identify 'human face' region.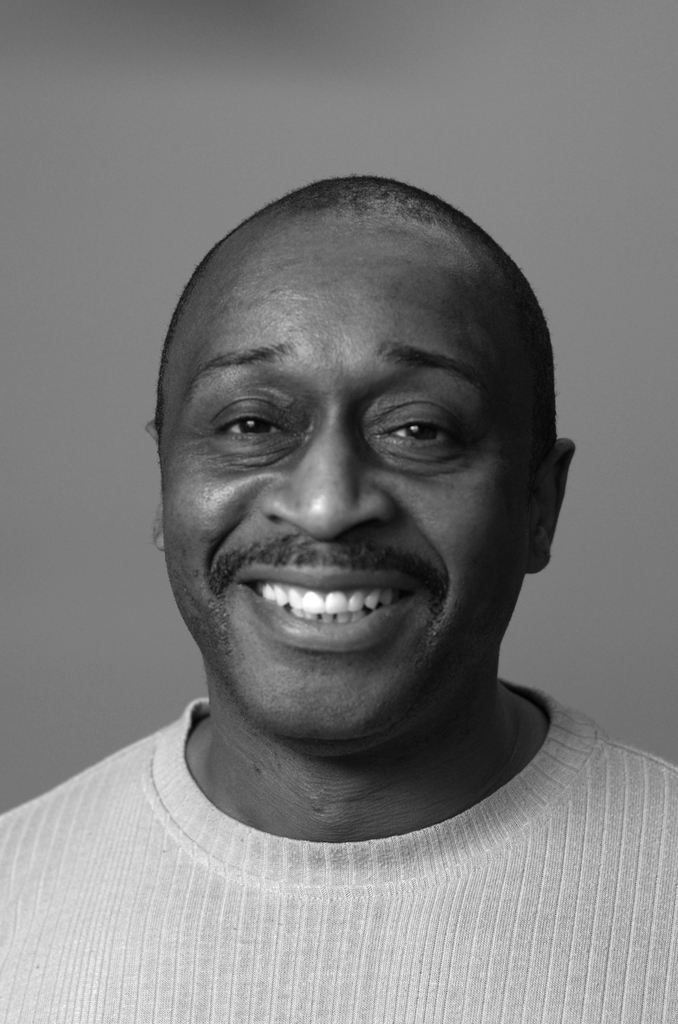
Region: box(153, 204, 535, 739).
